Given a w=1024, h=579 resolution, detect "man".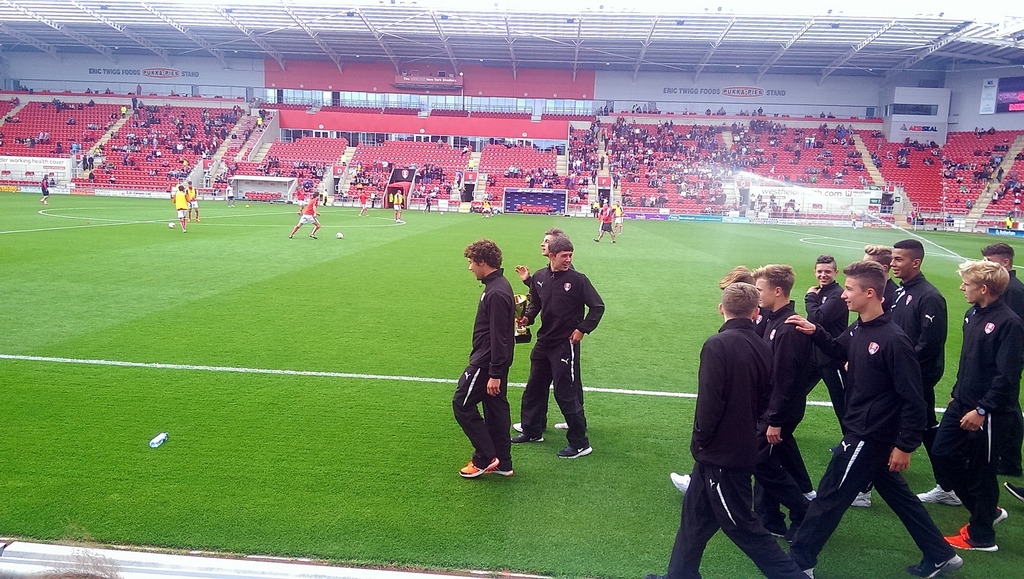
box(931, 257, 1023, 567).
